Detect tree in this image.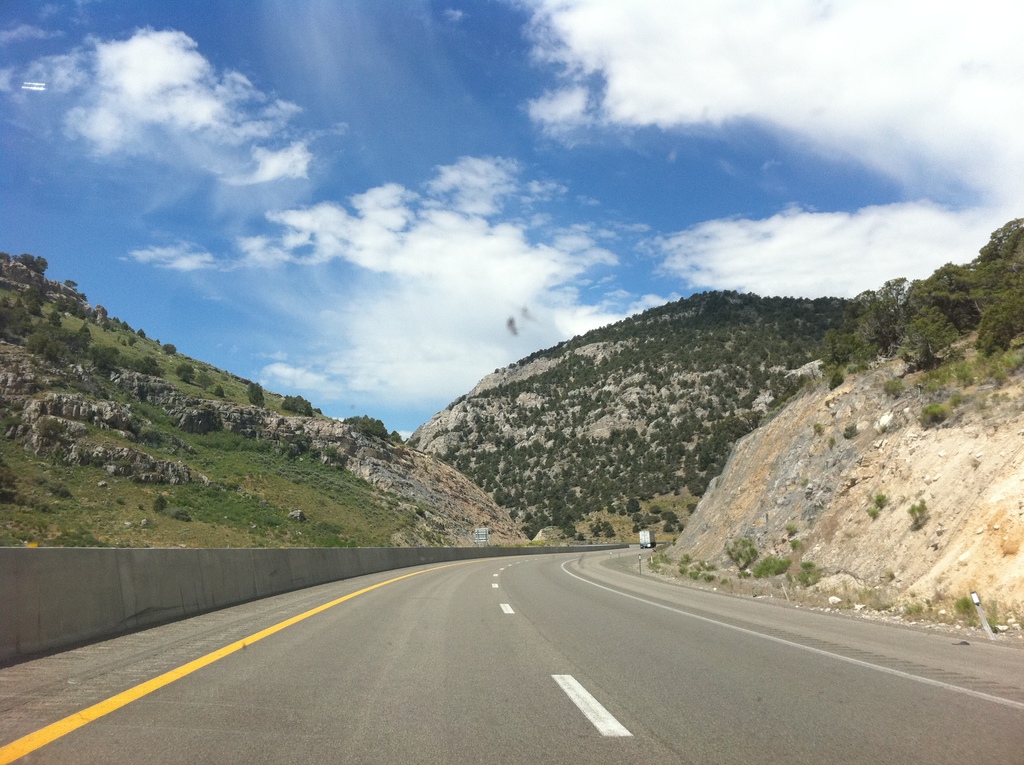
Detection: (x1=3, y1=238, x2=154, y2=374).
